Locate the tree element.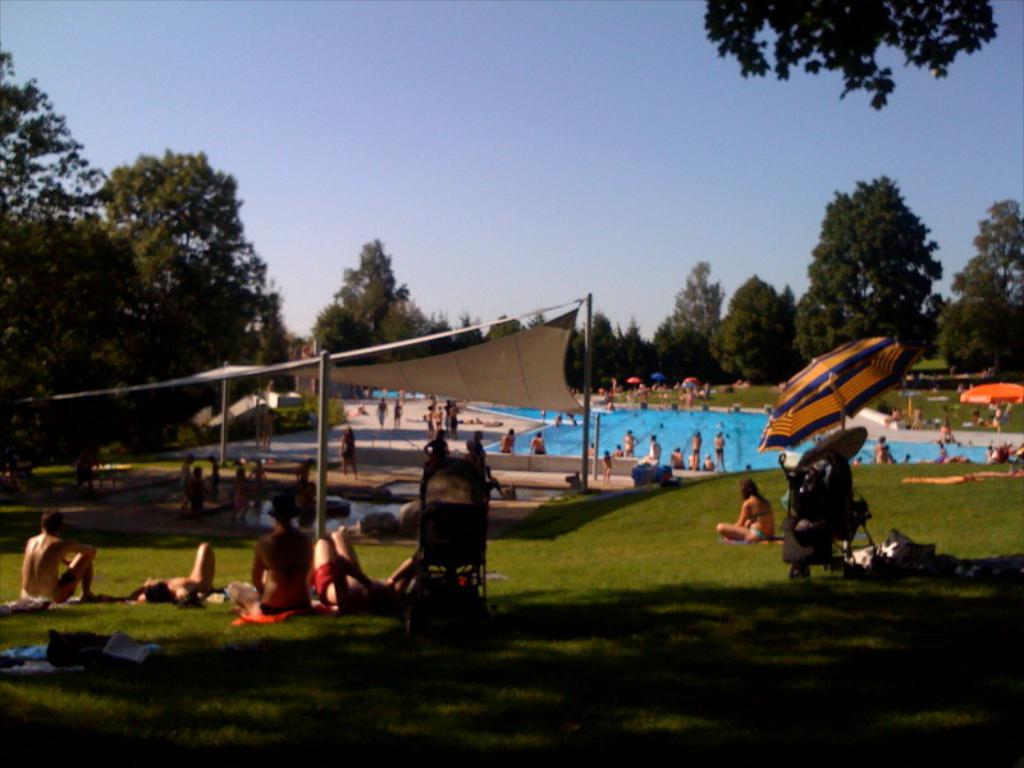
Element bbox: bbox=(941, 193, 1023, 370).
